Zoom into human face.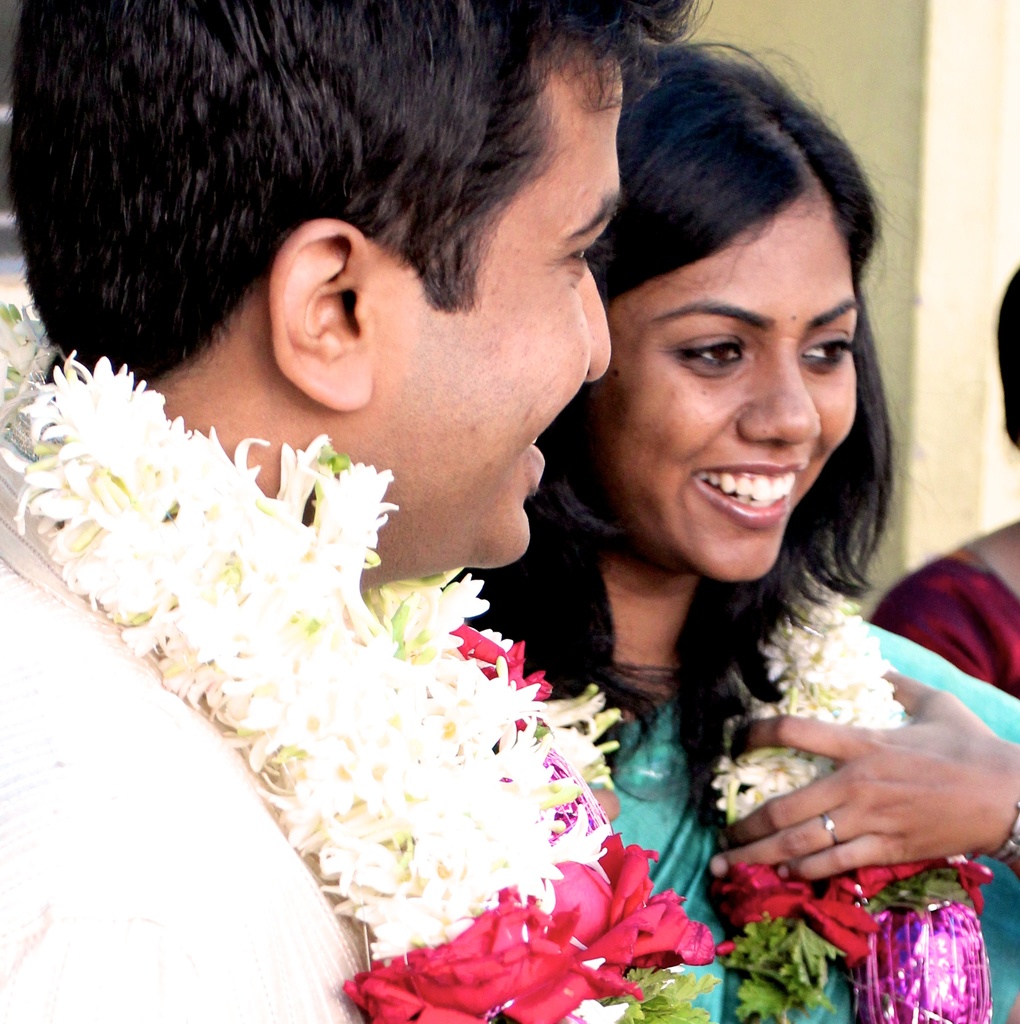
Zoom target: [x1=591, y1=198, x2=859, y2=578].
